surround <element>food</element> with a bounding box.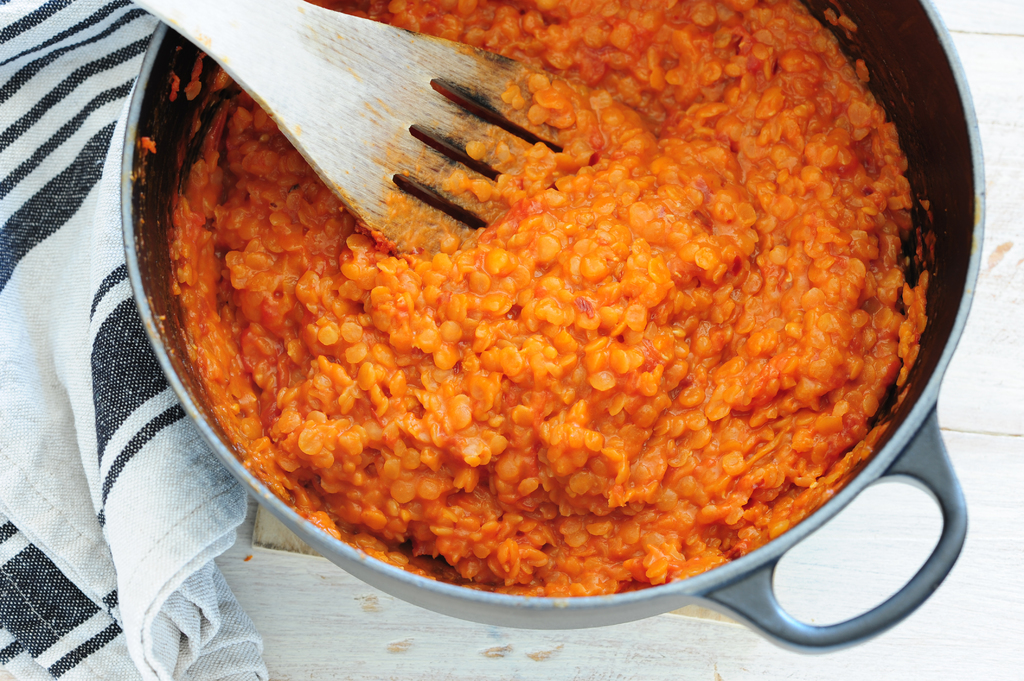
<bbox>315, 0, 850, 24</bbox>.
